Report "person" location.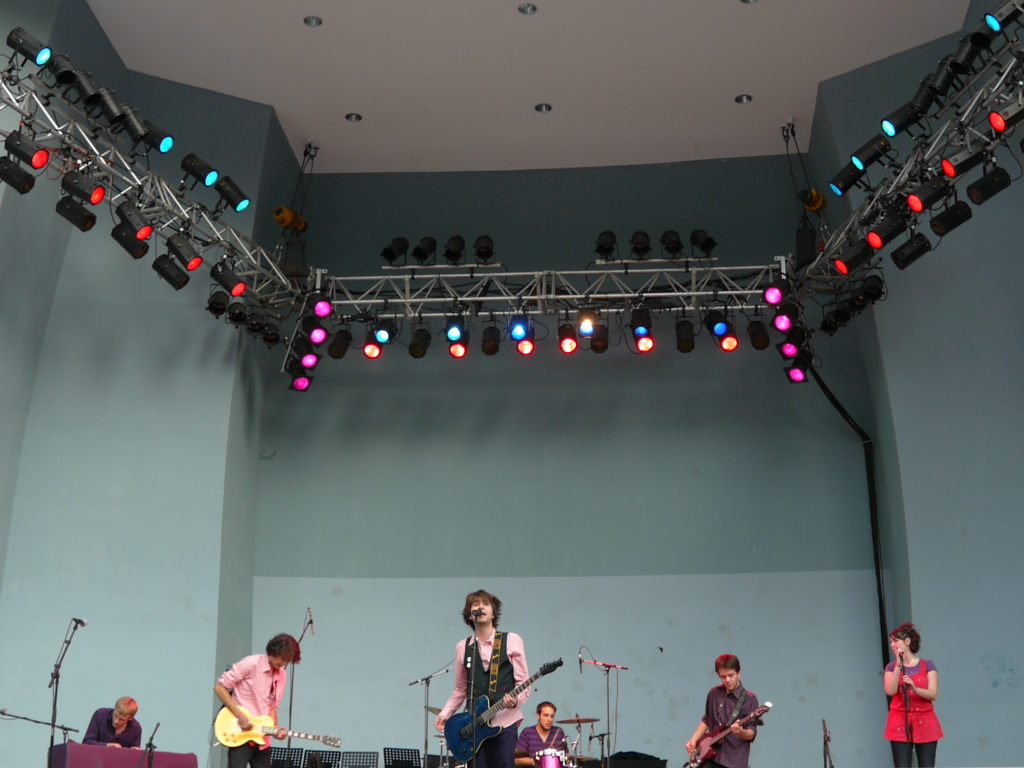
Report: (883,617,947,767).
